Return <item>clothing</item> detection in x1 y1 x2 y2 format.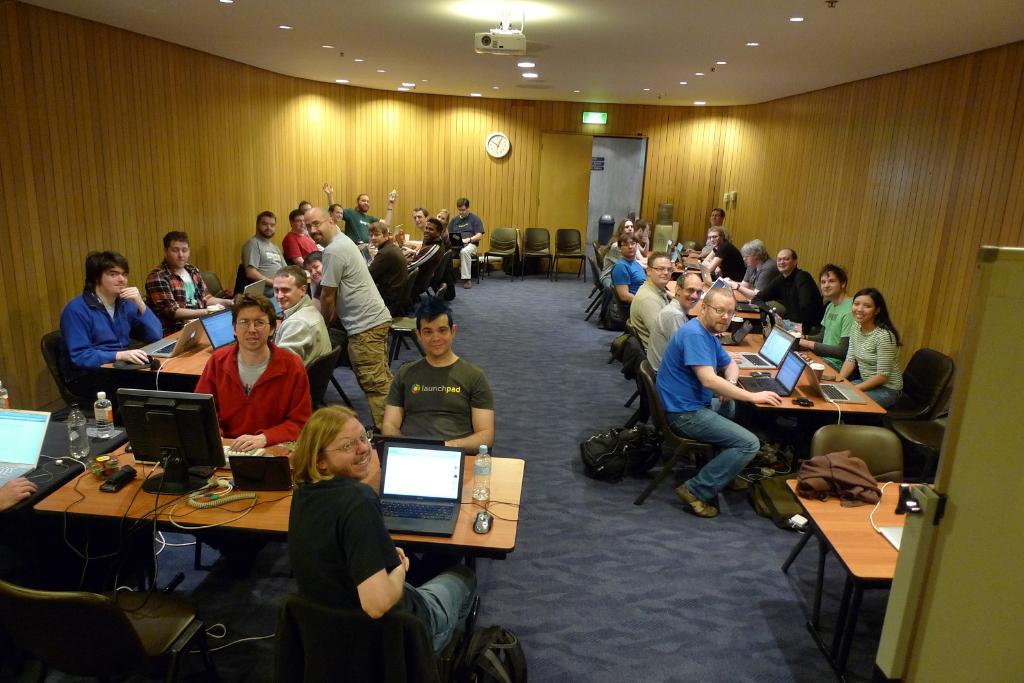
366 236 415 320.
